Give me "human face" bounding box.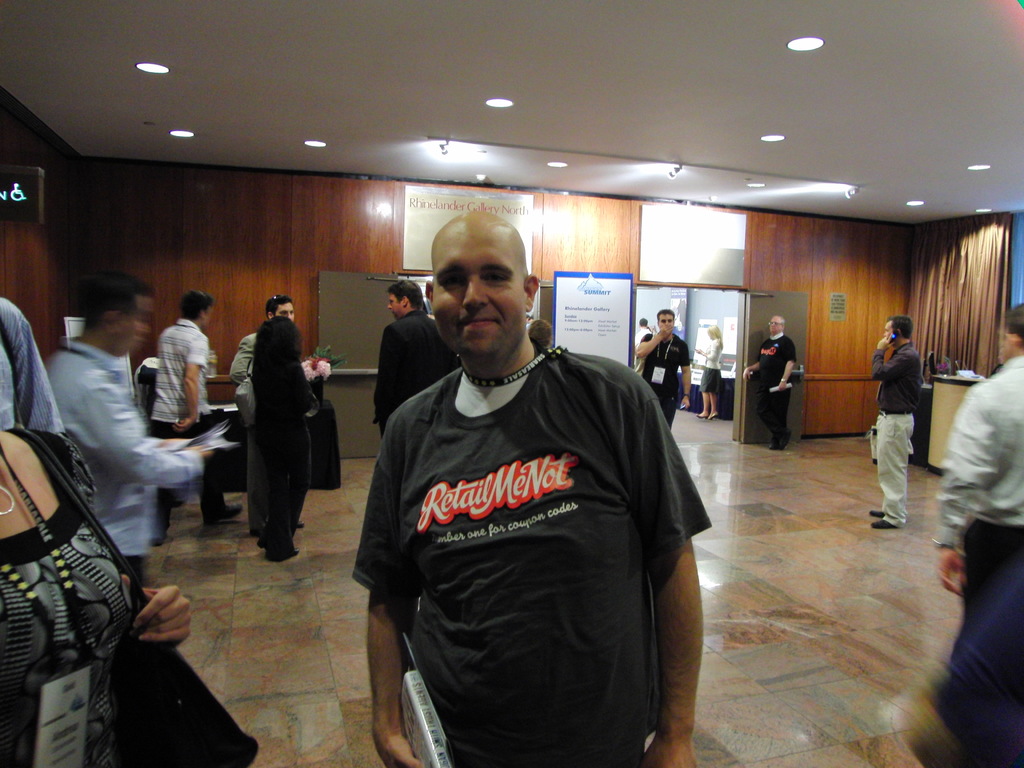
{"x1": 655, "y1": 312, "x2": 675, "y2": 328}.
